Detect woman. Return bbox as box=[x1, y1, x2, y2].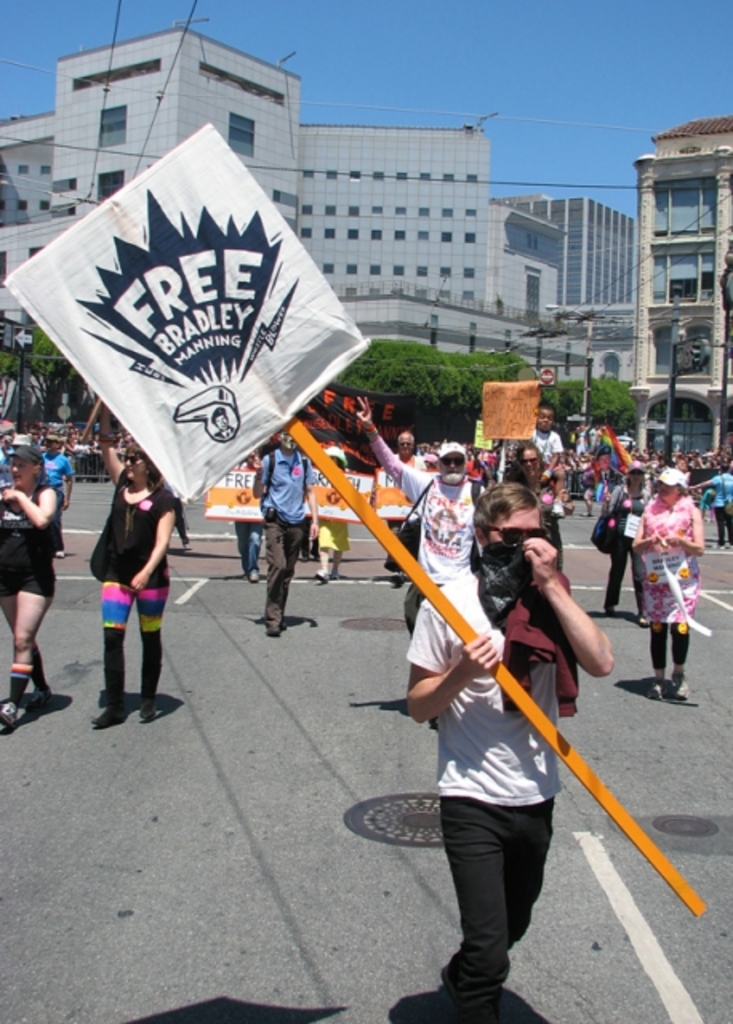
box=[69, 424, 173, 698].
